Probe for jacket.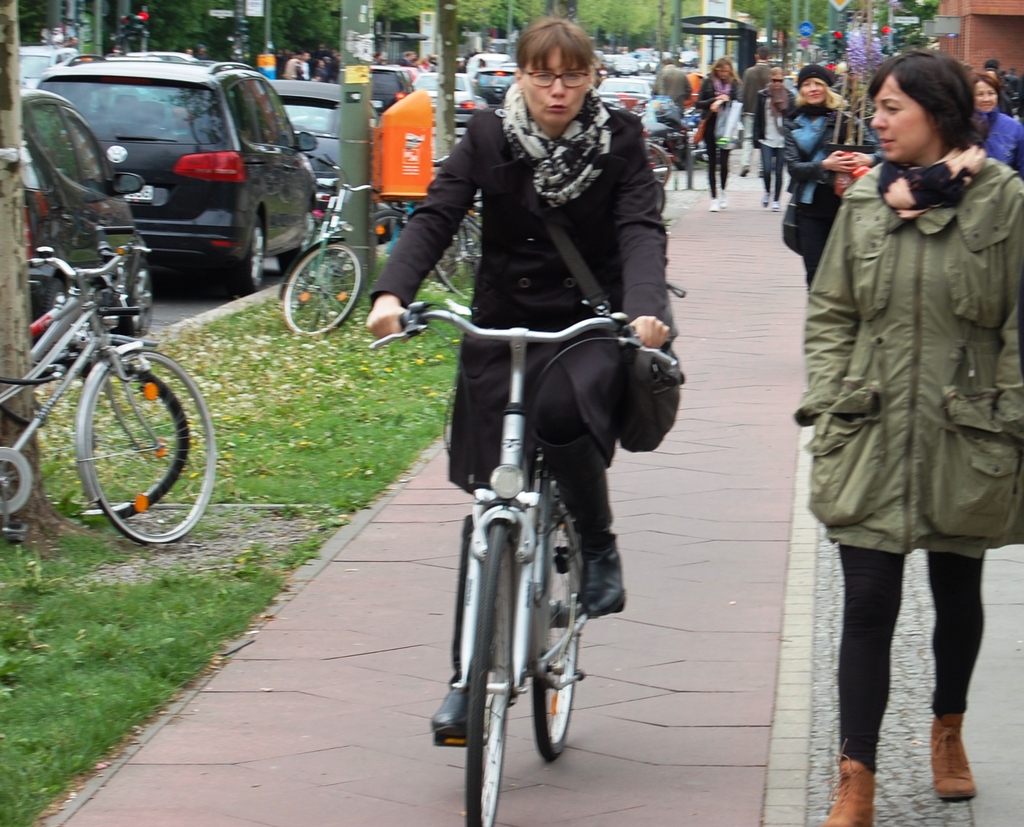
Probe result: box(801, 60, 1023, 542).
